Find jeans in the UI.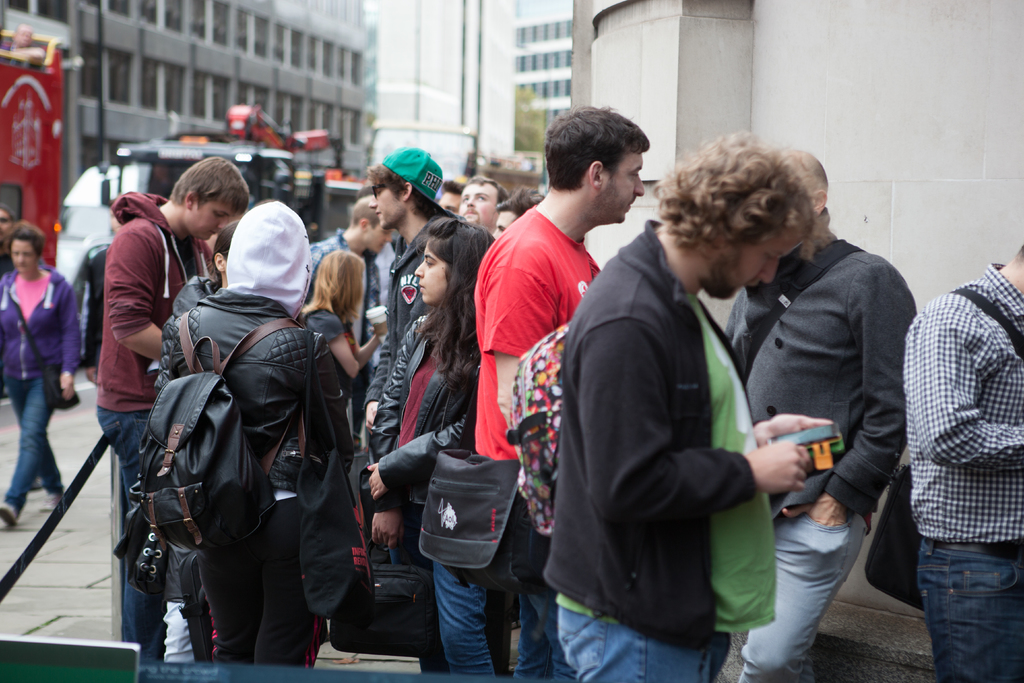
UI element at x1=94, y1=404, x2=159, y2=659.
